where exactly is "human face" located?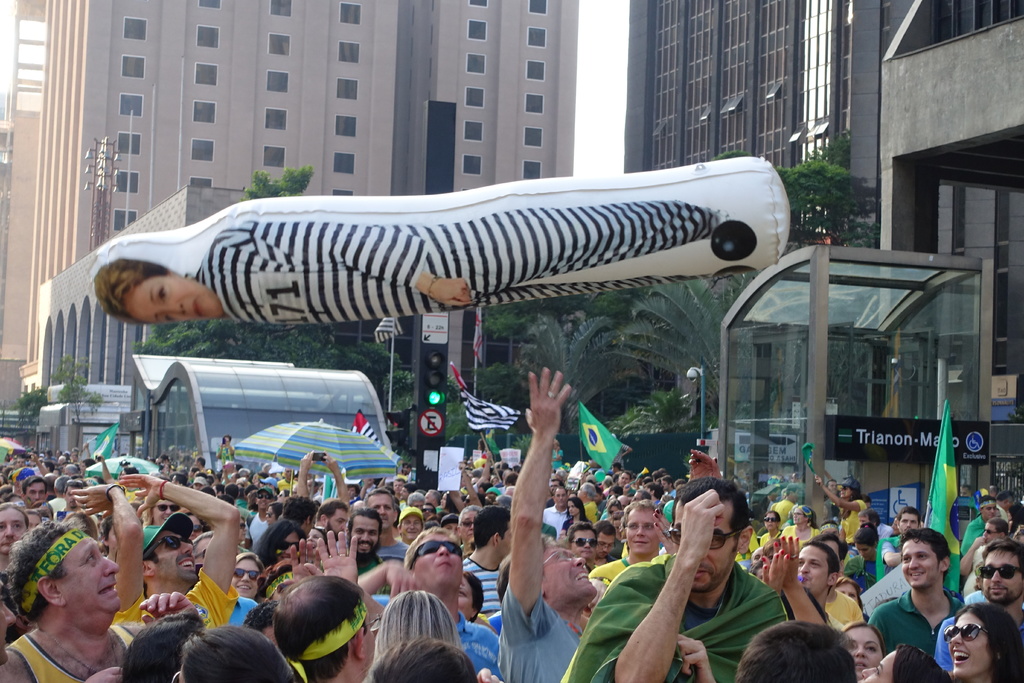
Its bounding box is x1=854, y1=541, x2=874, y2=560.
